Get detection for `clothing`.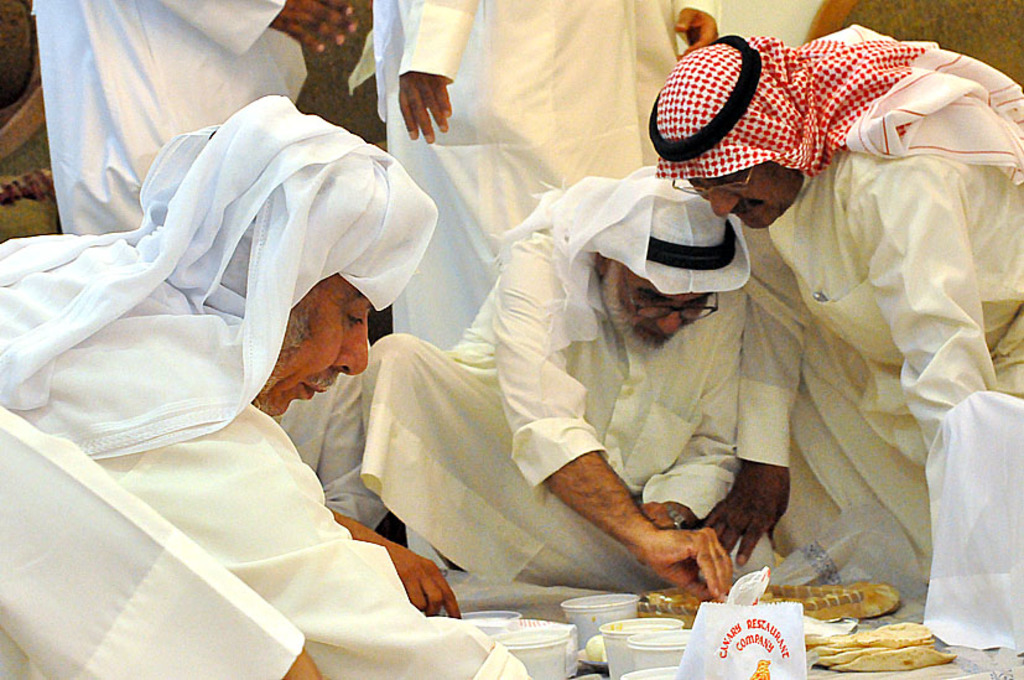
Detection: 30, 0, 308, 238.
